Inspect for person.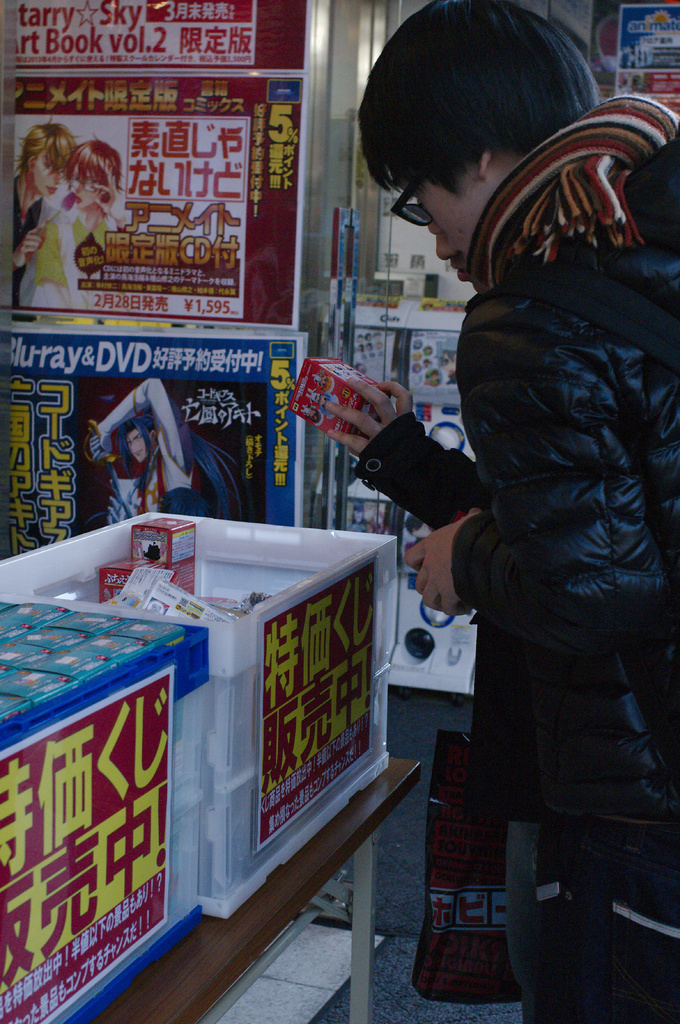
Inspection: [left=325, top=216, right=540, bottom=1023].
